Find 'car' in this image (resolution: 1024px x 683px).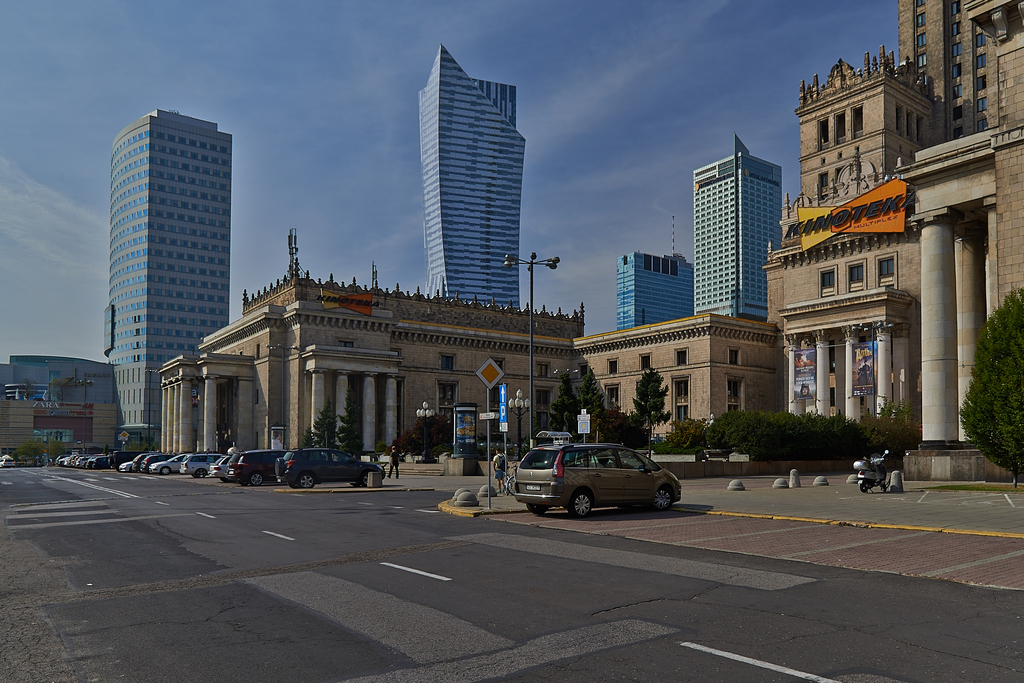
[149,450,196,475].
